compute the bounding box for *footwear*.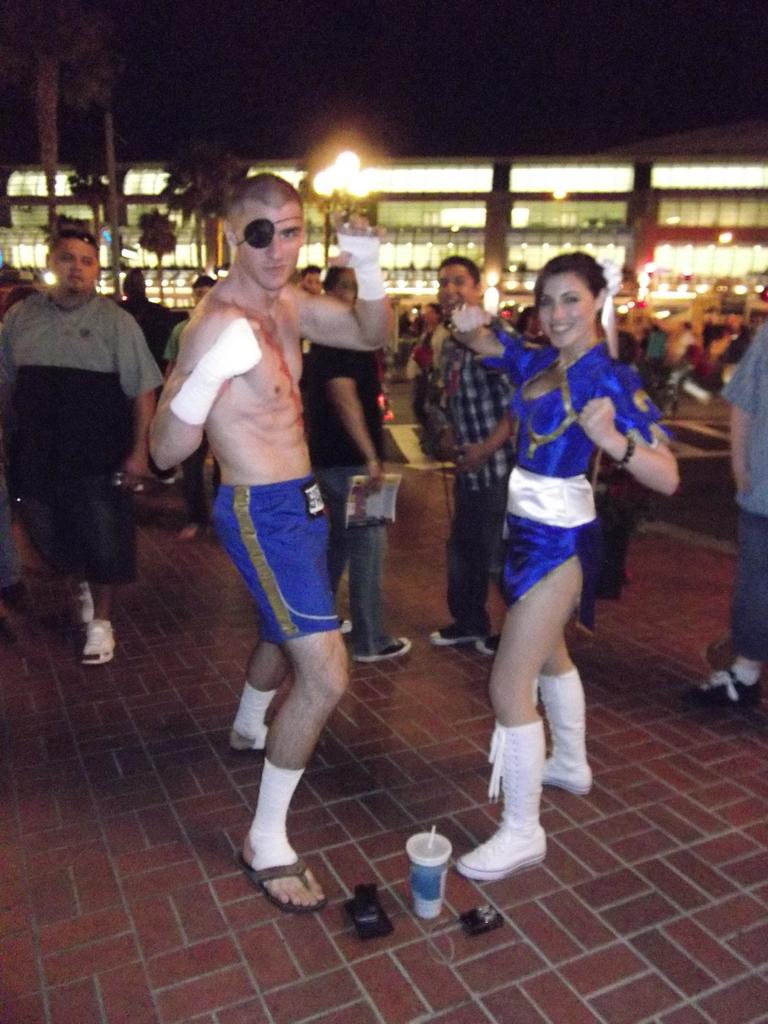
[left=7, top=581, right=30, bottom=611].
